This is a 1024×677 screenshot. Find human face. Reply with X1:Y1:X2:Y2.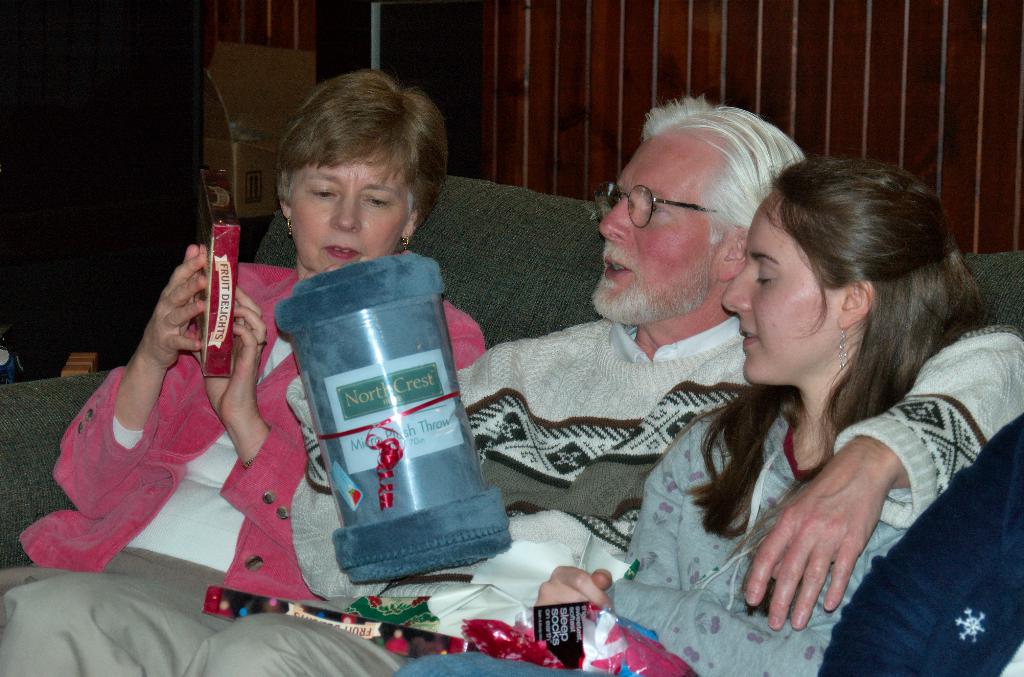
586:124:733:327.
